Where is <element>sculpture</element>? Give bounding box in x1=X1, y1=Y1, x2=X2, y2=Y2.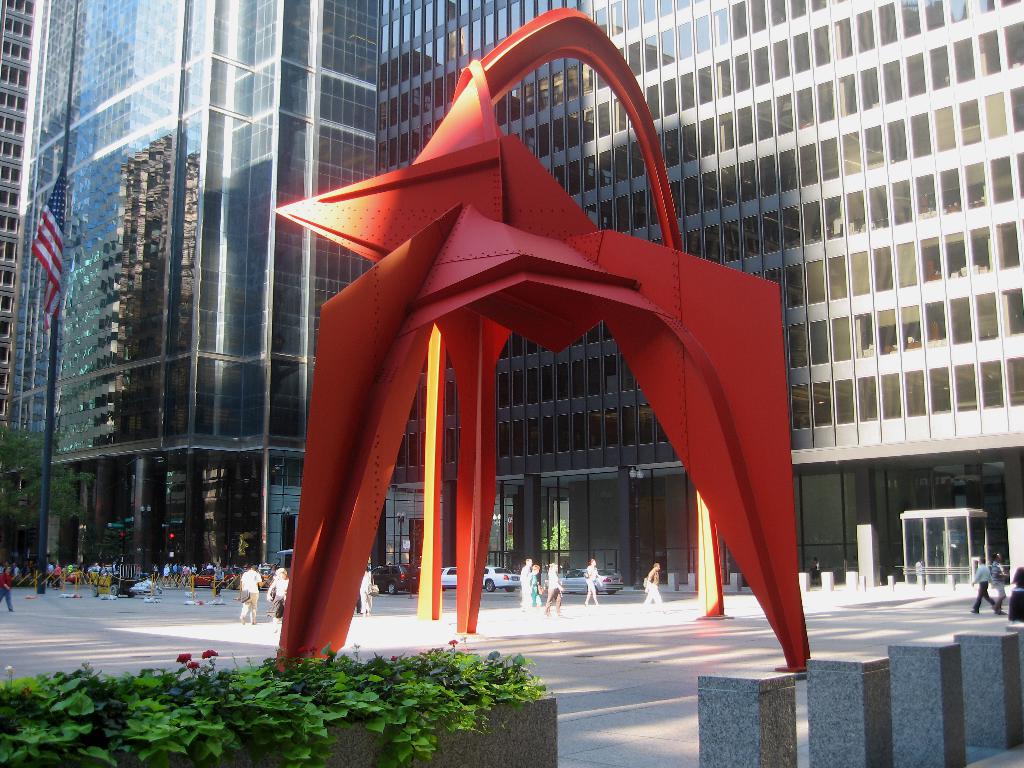
x1=269, y1=7, x2=812, y2=676.
